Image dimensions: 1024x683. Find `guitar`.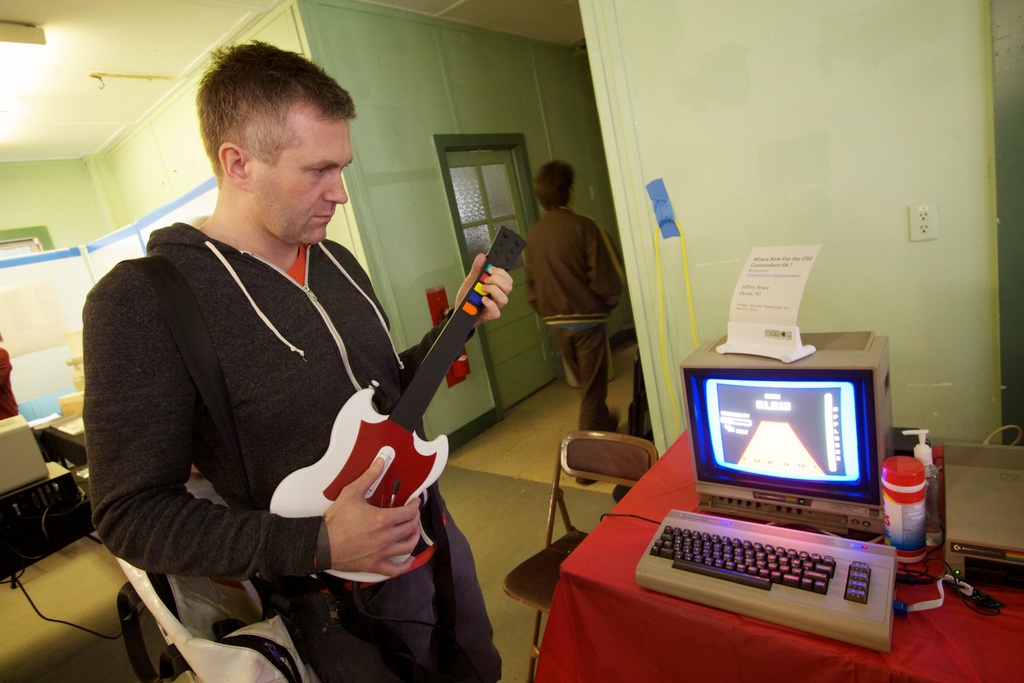
248 228 526 588.
